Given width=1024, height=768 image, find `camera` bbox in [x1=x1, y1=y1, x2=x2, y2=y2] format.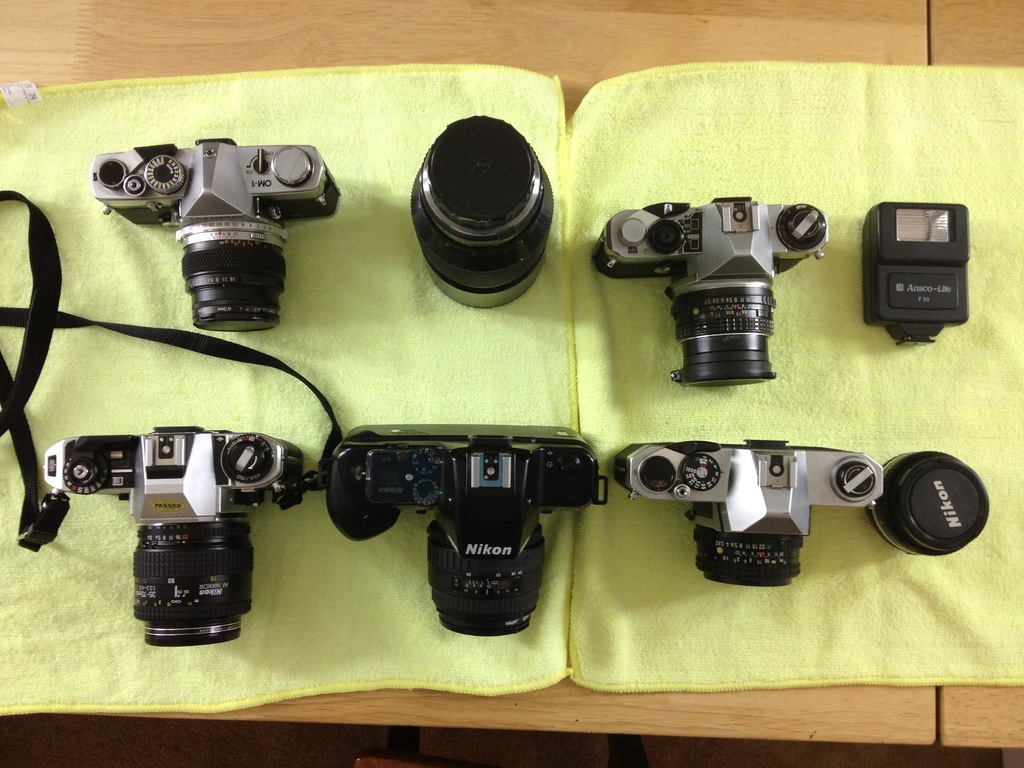
[x1=47, y1=427, x2=303, y2=645].
